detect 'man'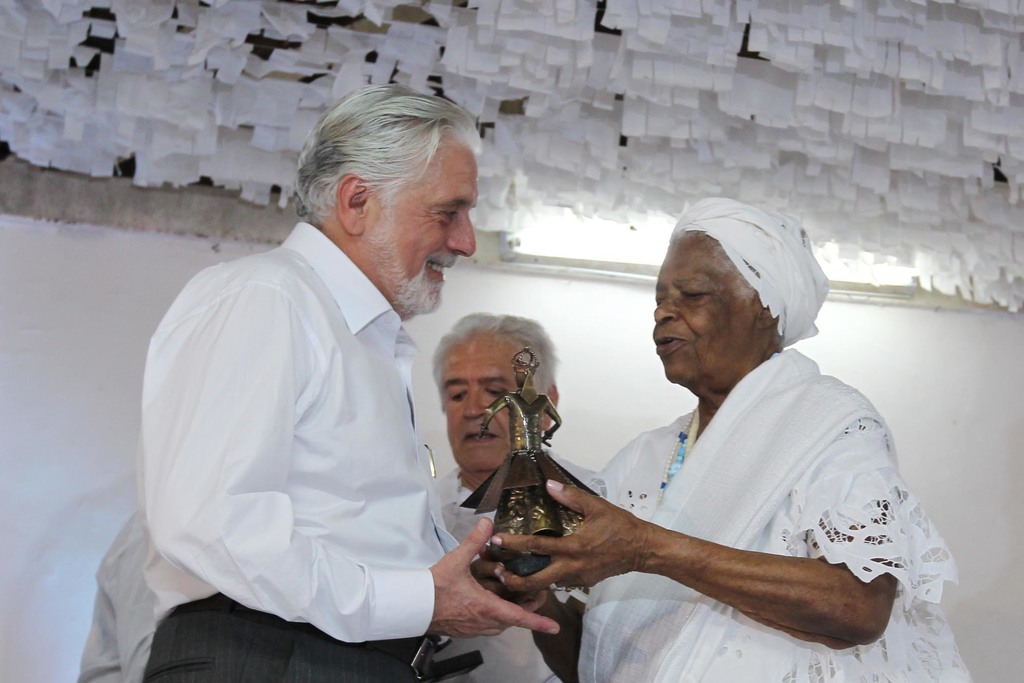
locate(82, 504, 156, 682)
